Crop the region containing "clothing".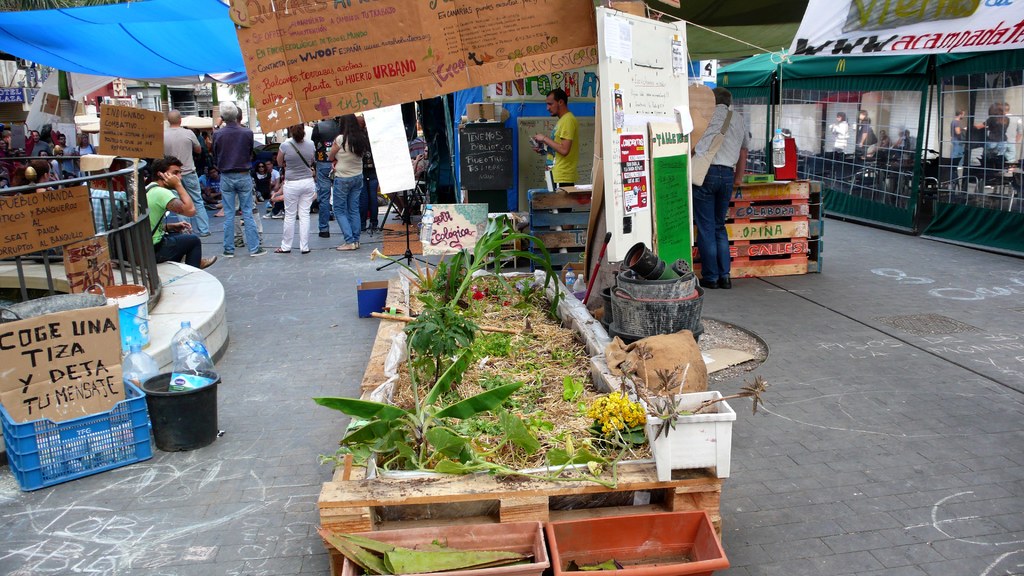
Crop region: rect(879, 135, 888, 148).
